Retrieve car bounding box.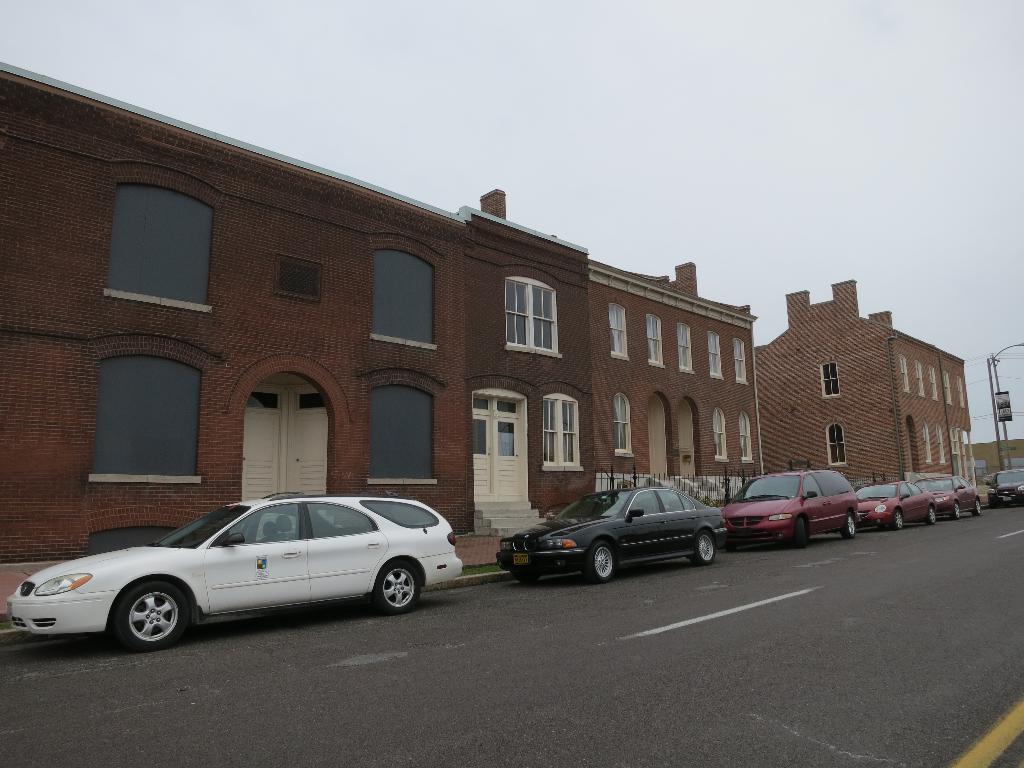
Bounding box: box=[0, 465, 1023, 653].
